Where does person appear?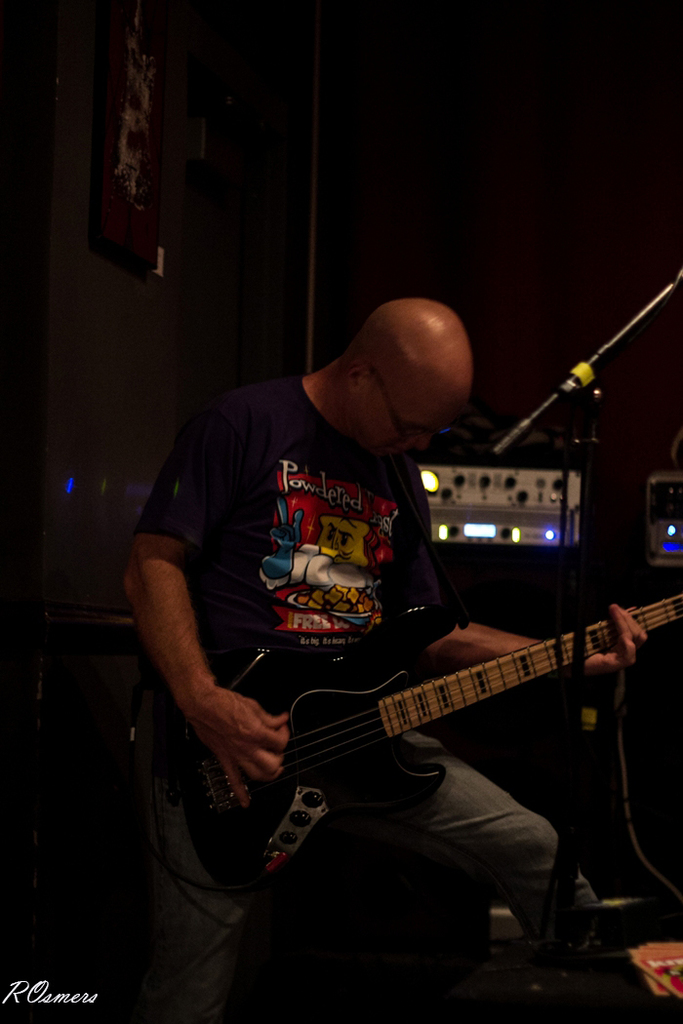
Appears at bbox(118, 301, 648, 1023).
